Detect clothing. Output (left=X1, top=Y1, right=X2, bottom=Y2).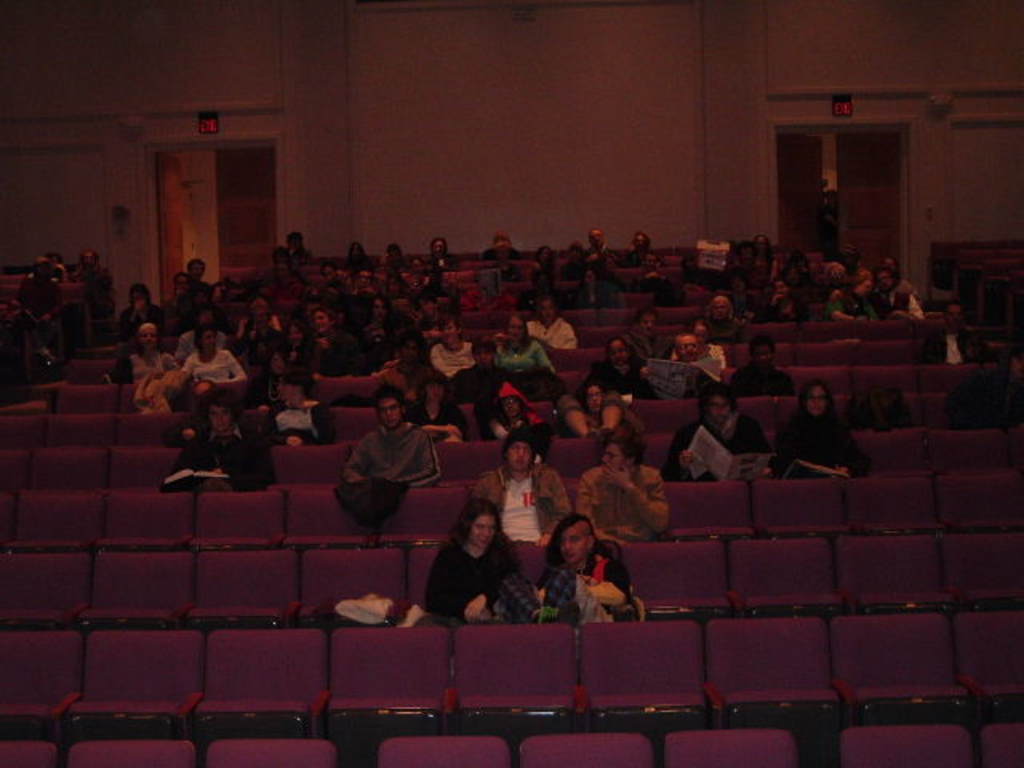
(left=710, top=309, right=734, bottom=354).
